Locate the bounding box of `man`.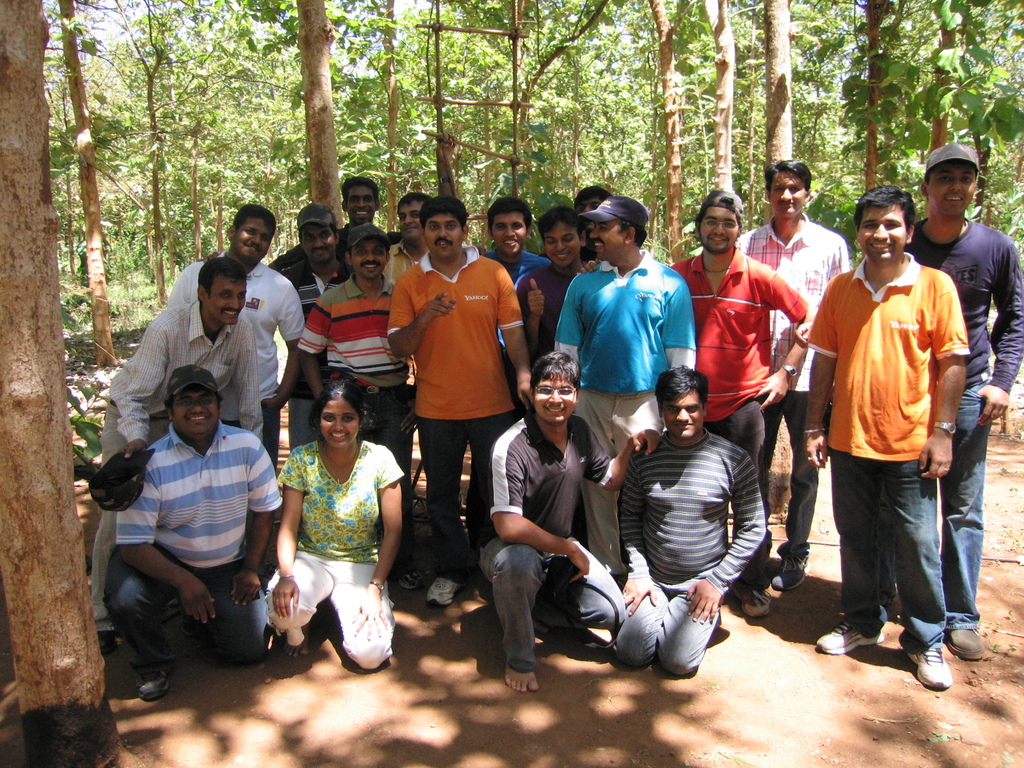
Bounding box: (340, 177, 388, 241).
